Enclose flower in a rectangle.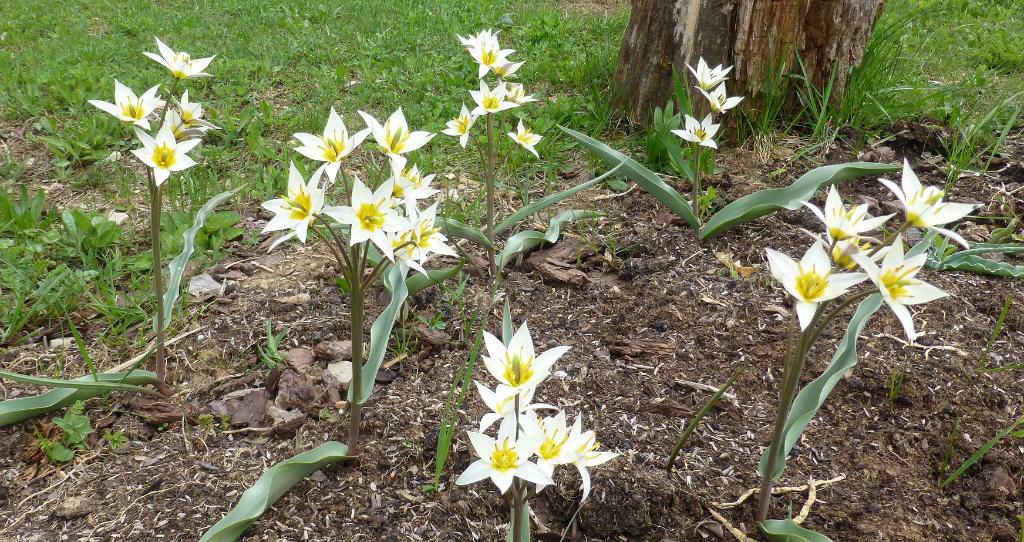
crop(168, 82, 218, 129).
